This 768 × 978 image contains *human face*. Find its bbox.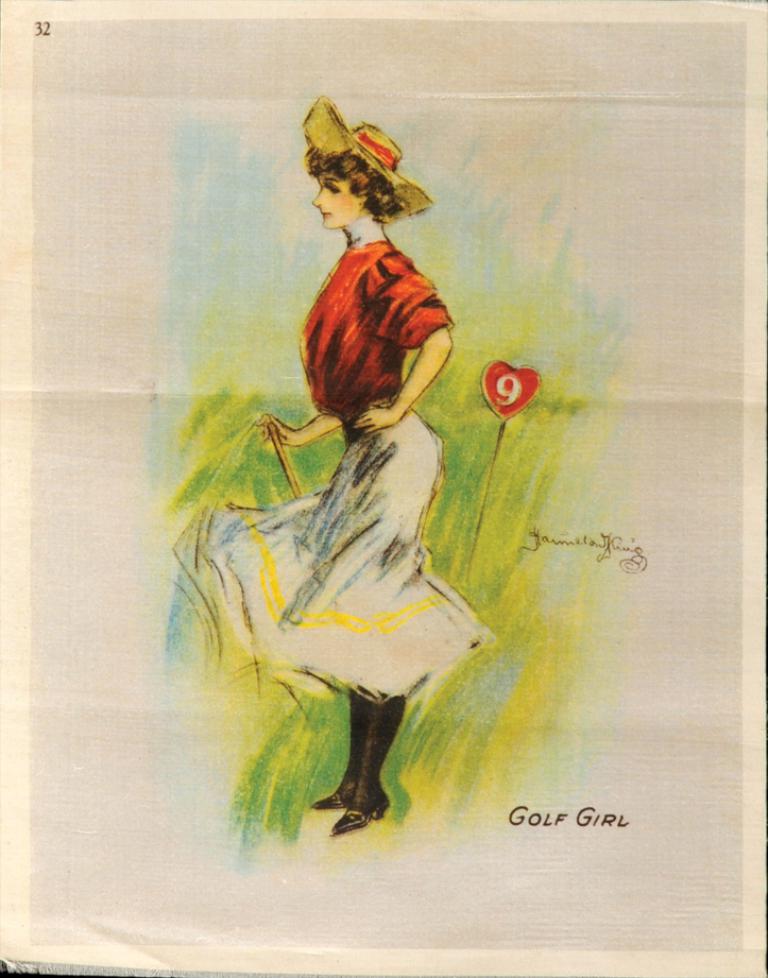
select_region(315, 164, 361, 223).
